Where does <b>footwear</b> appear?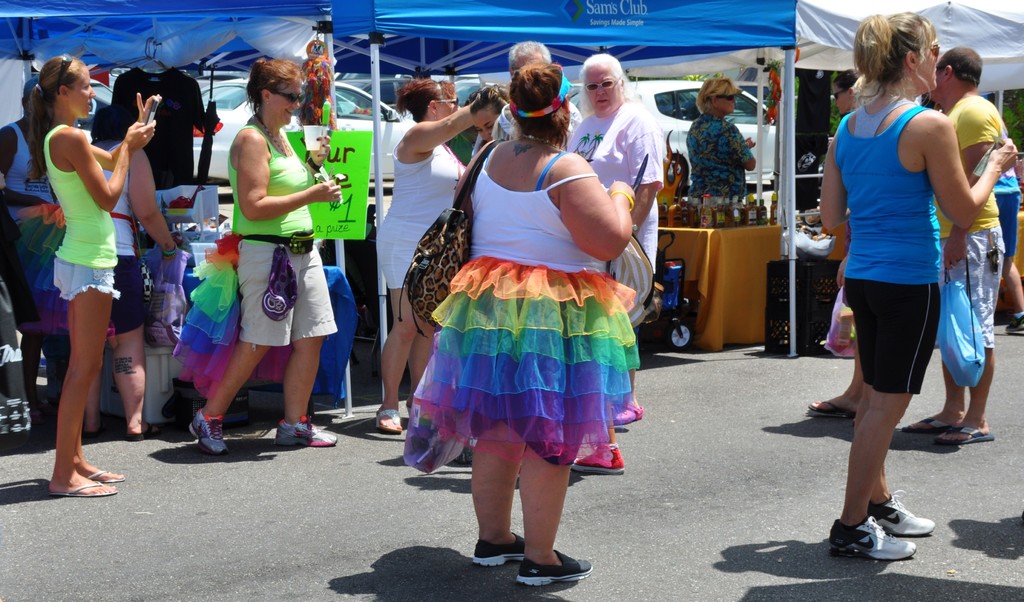
Appears at {"left": 806, "top": 397, "right": 856, "bottom": 418}.
